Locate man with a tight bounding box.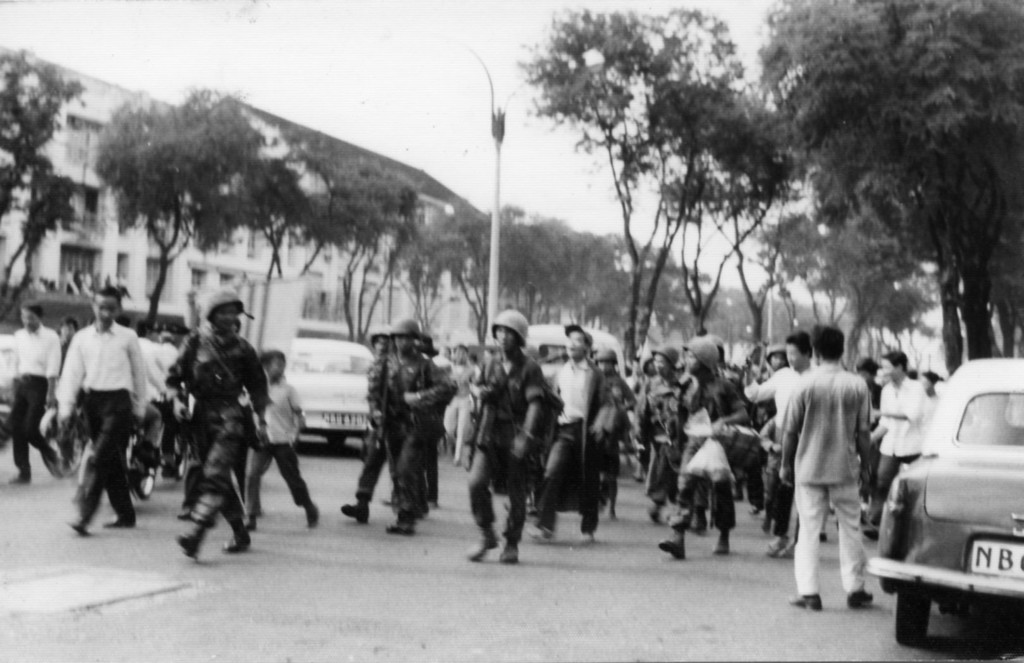
9,294,61,495.
